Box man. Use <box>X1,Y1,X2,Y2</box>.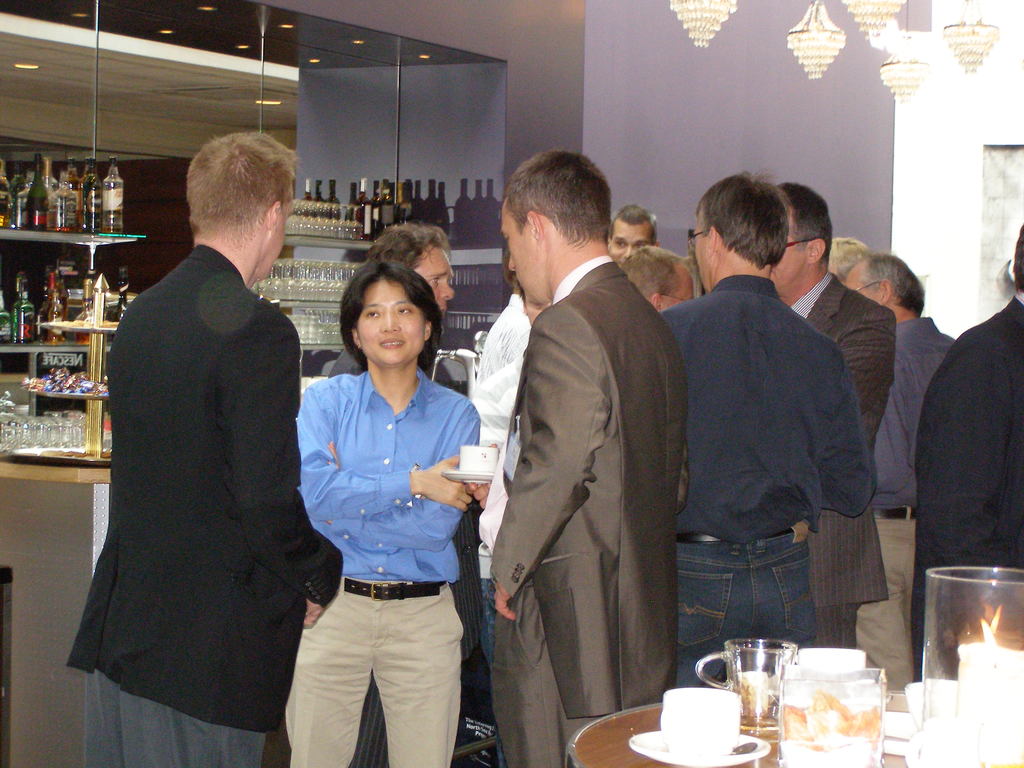
<box>916,223,1023,666</box>.
